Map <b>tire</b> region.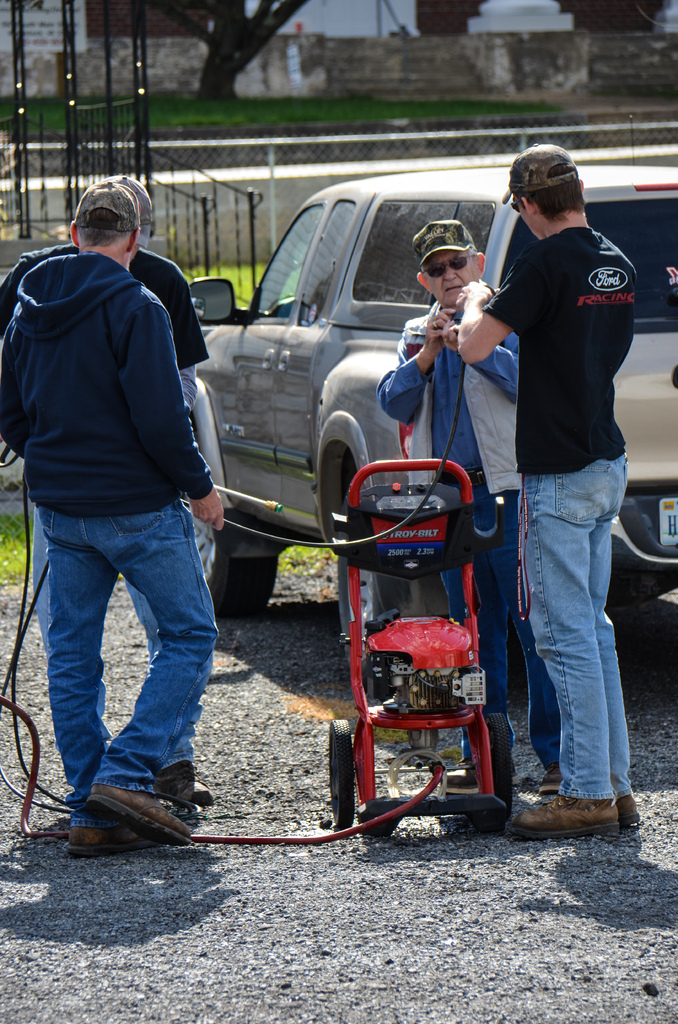
Mapped to <region>328, 719, 358, 836</region>.
